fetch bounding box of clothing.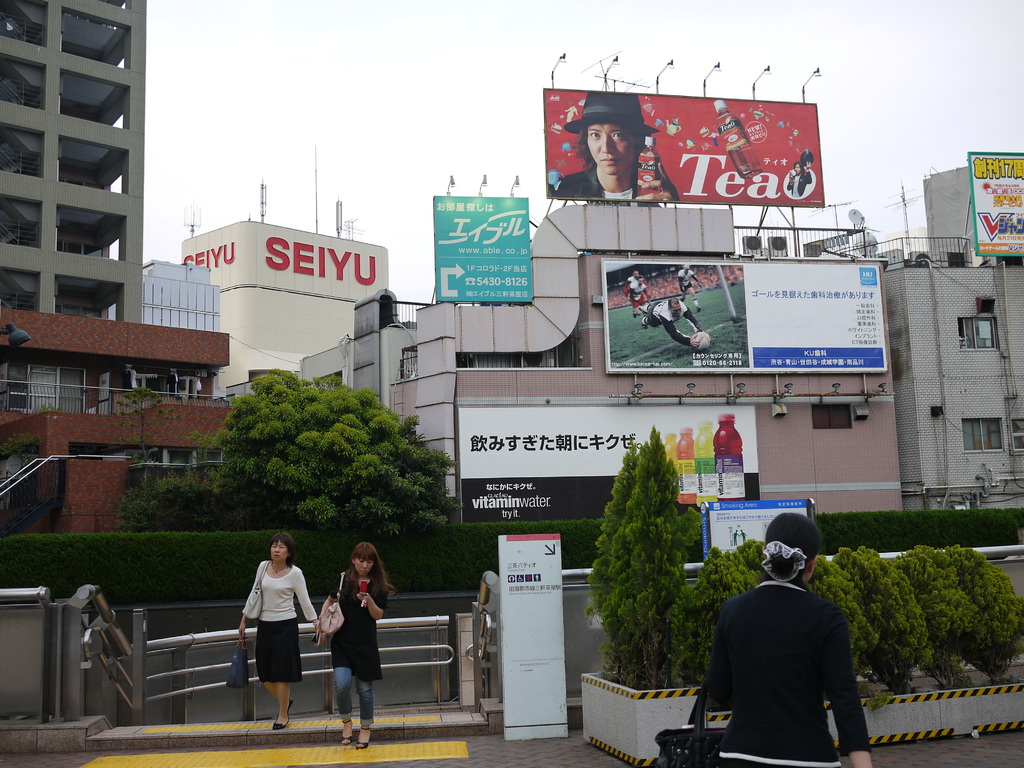
Bbox: [x1=782, y1=172, x2=811, y2=198].
